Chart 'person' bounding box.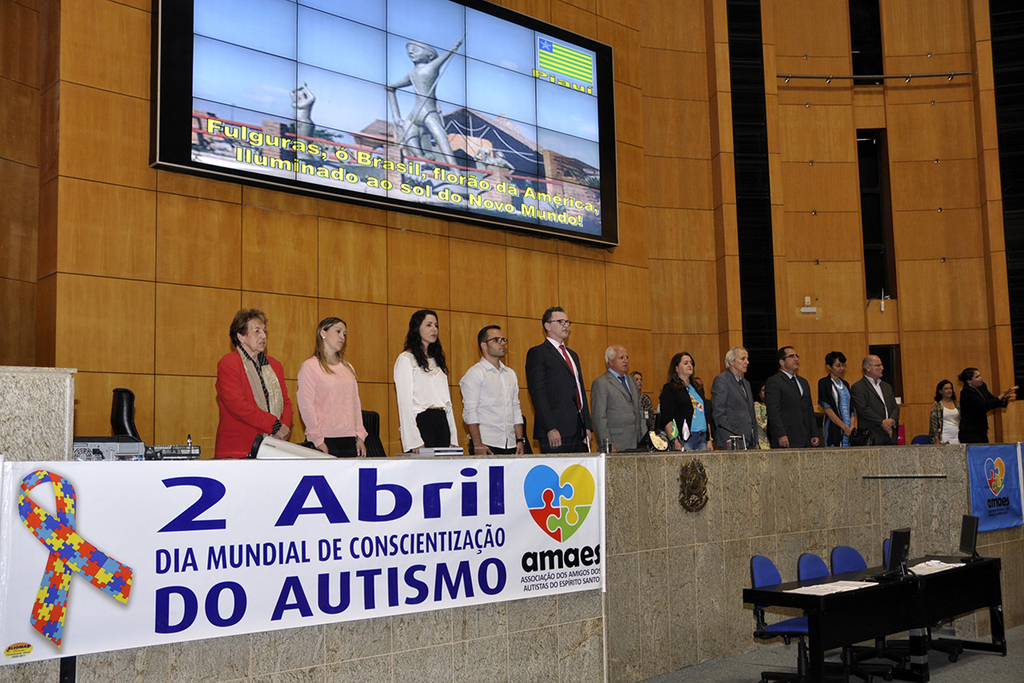
Charted: 817 347 858 446.
